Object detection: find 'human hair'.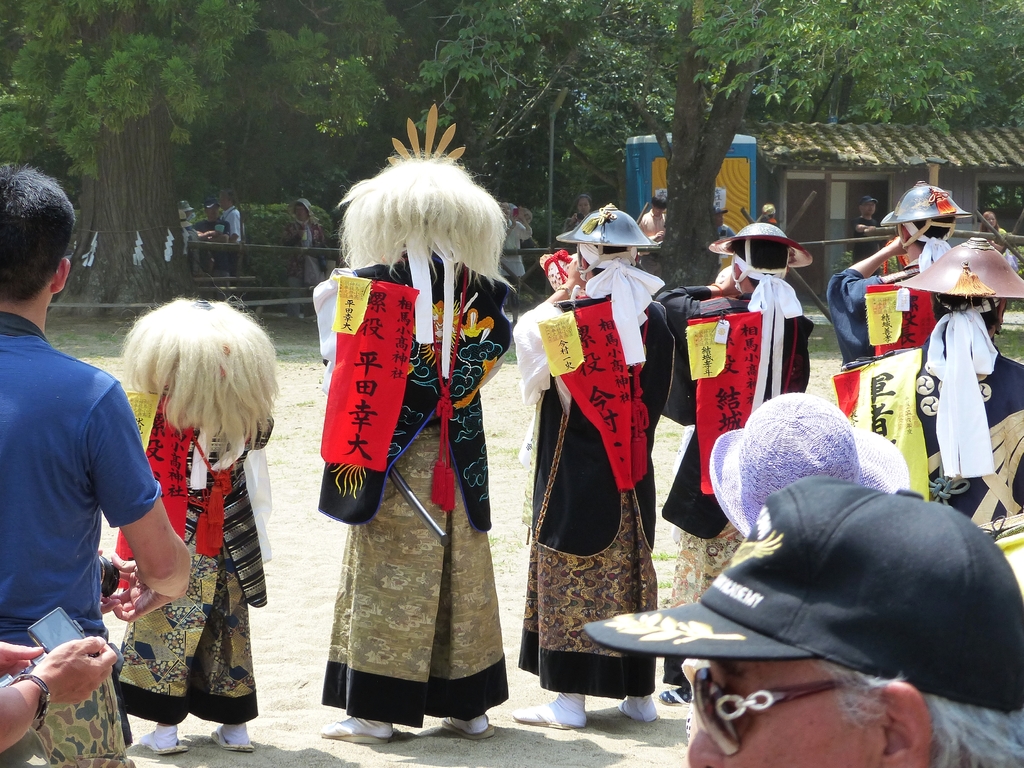
bbox=(903, 212, 949, 246).
